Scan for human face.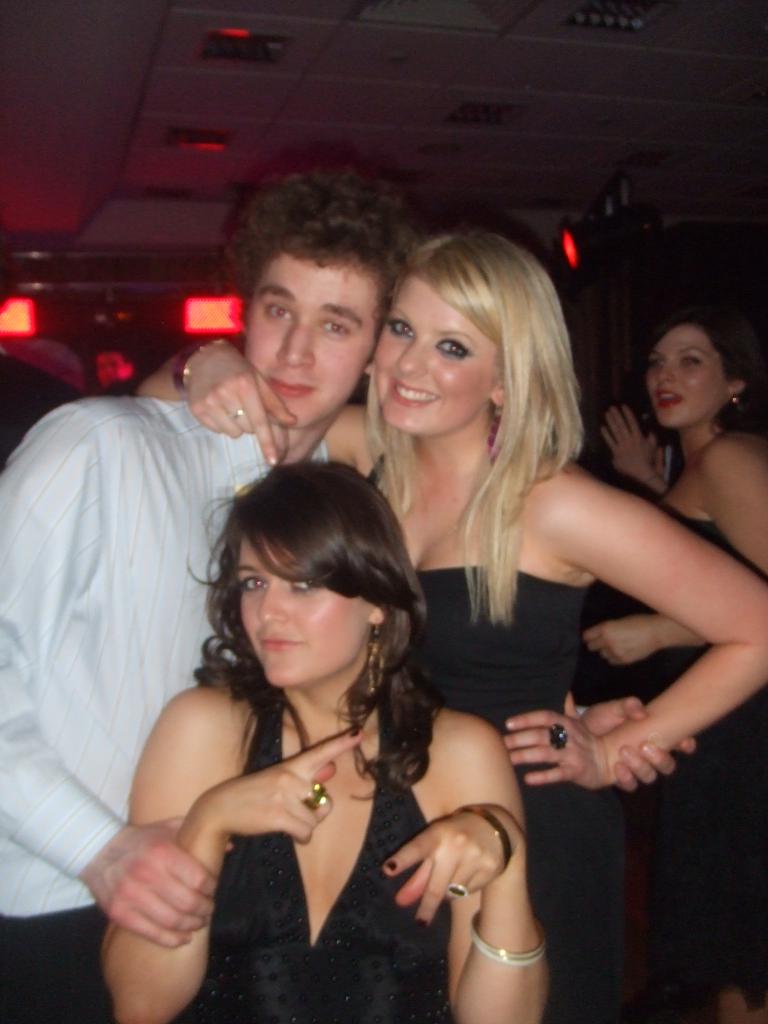
Scan result: x1=248, y1=246, x2=387, y2=422.
